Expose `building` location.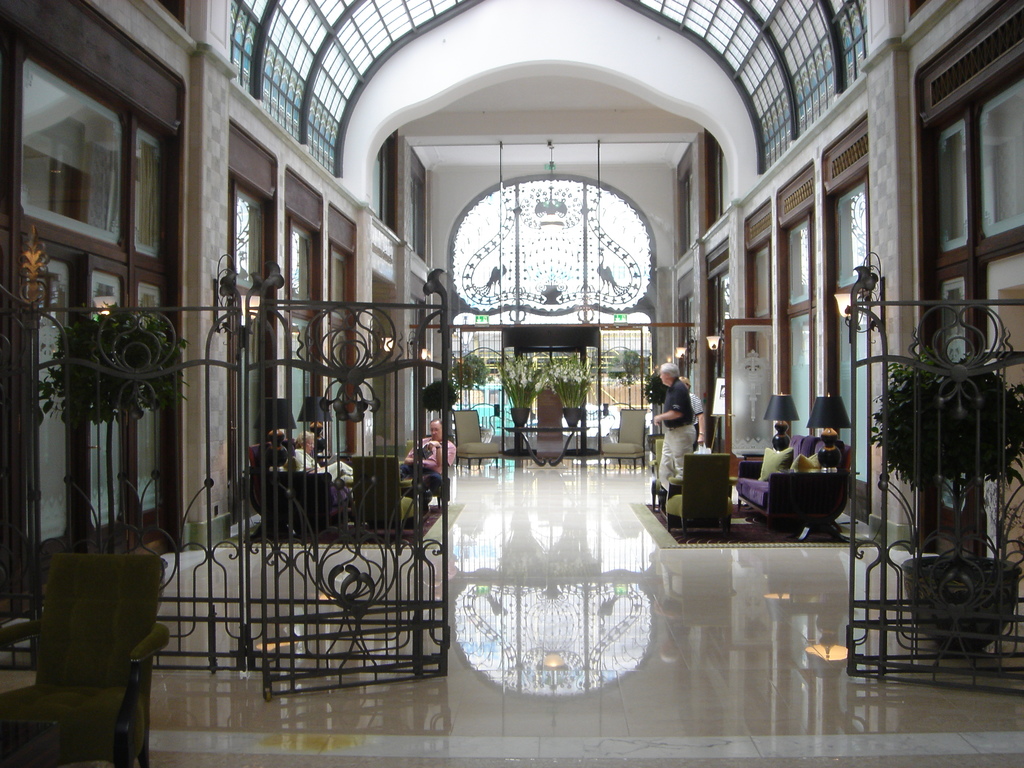
Exposed at crop(0, 0, 1023, 767).
